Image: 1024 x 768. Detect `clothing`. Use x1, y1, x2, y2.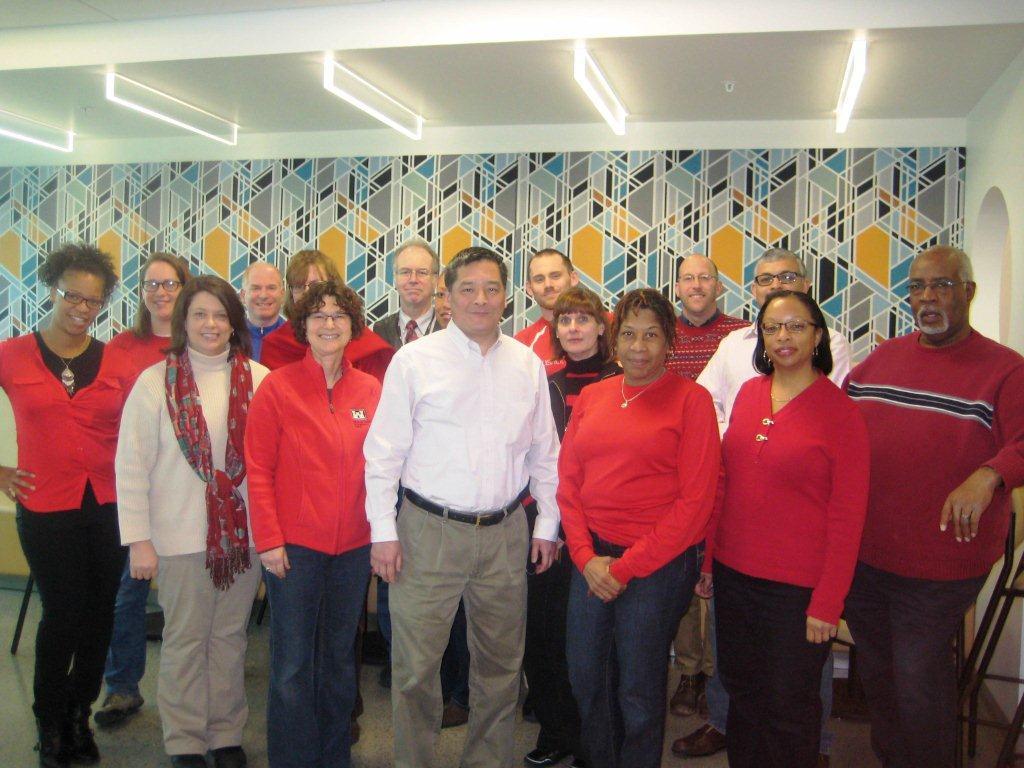
365, 321, 555, 767.
